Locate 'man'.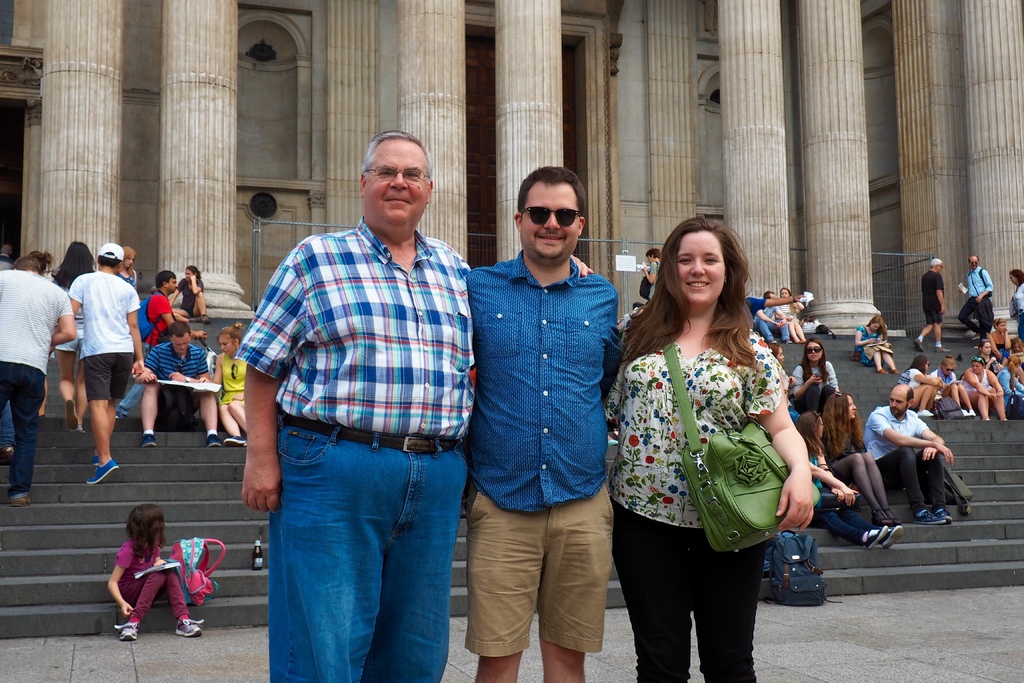
Bounding box: x1=47, y1=245, x2=146, y2=489.
